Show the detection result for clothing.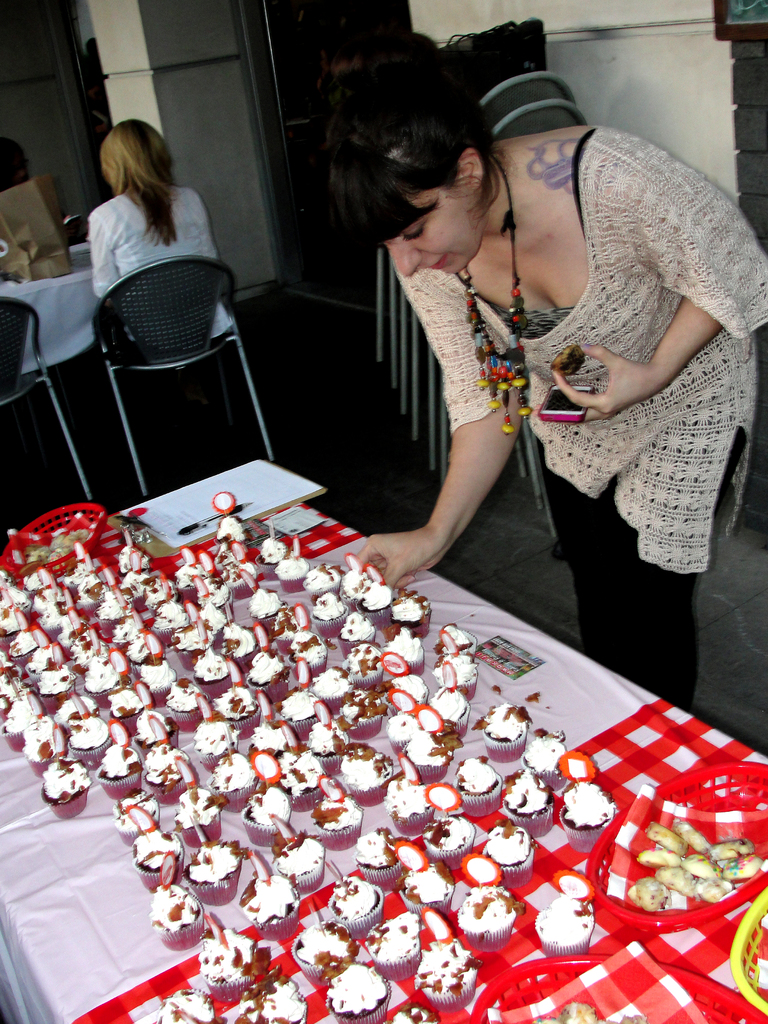
(x1=398, y1=120, x2=733, y2=592).
